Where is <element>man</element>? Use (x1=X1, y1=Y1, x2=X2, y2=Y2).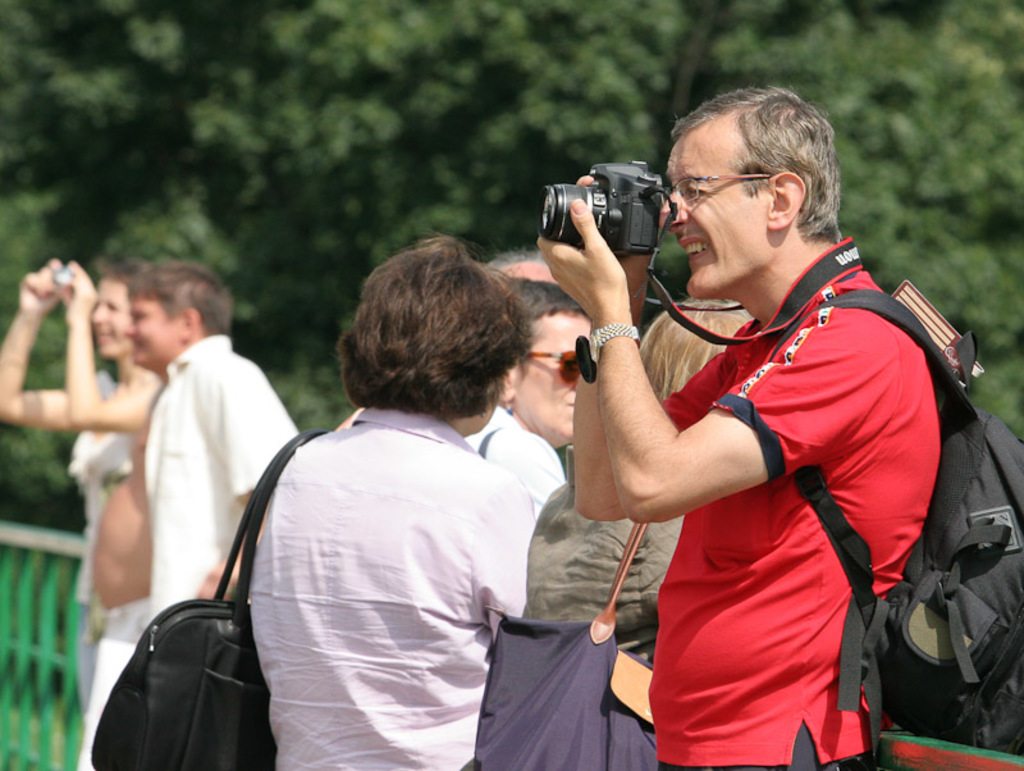
(x1=568, y1=93, x2=969, y2=770).
